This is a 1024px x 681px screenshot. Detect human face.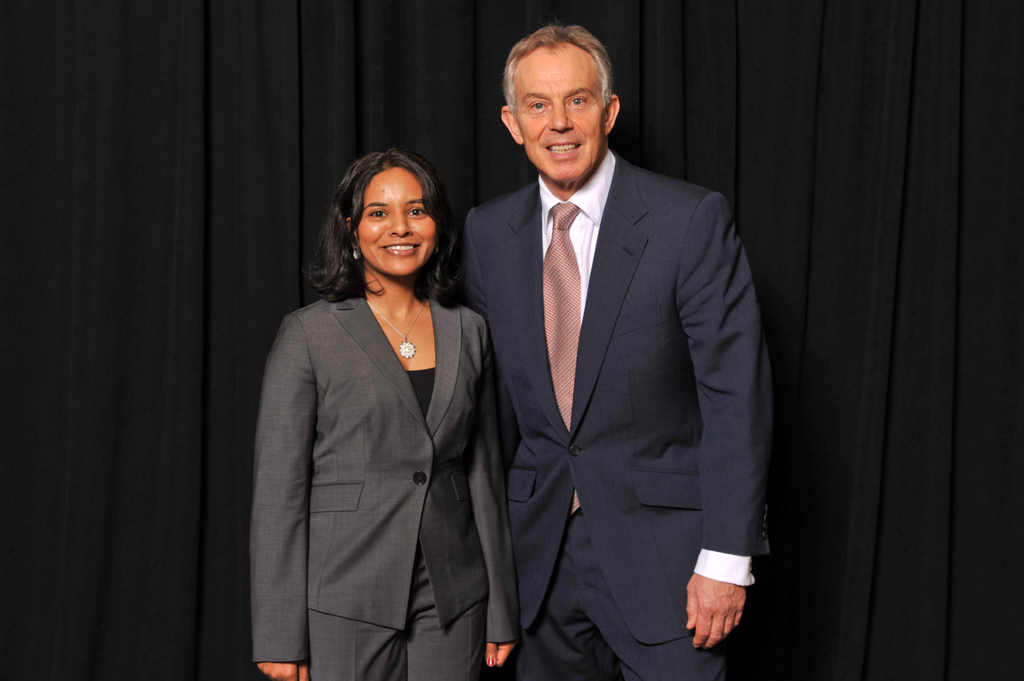
(x1=351, y1=170, x2=441, y2=275).
